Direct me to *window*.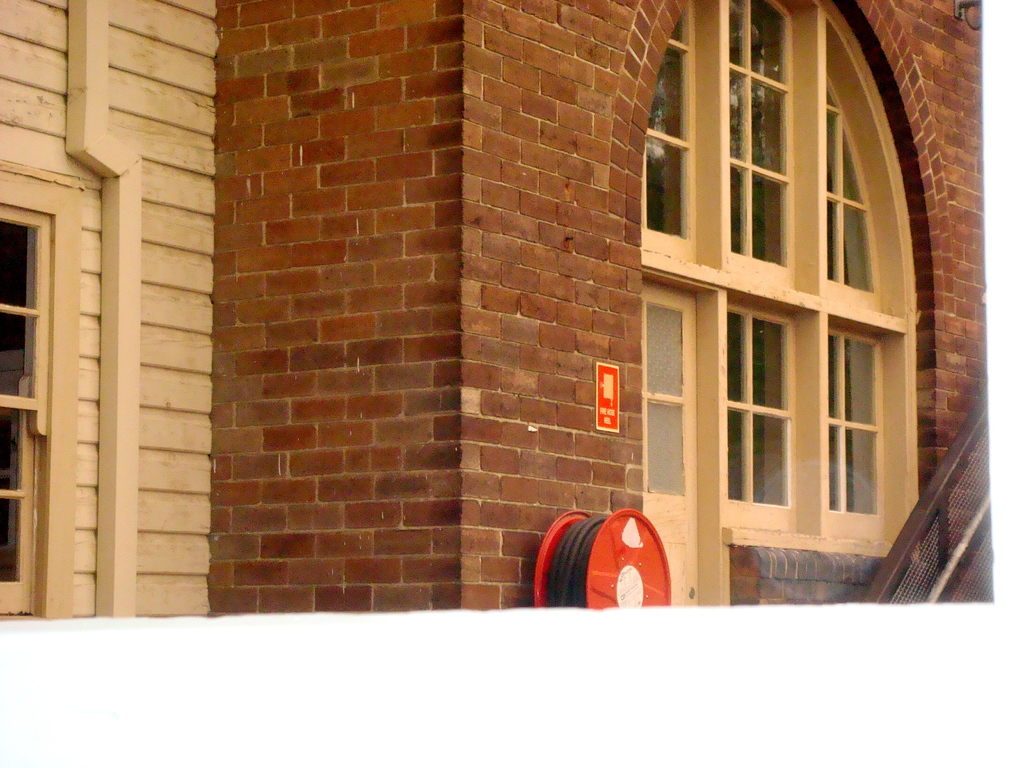
Direction: select_region(642, 10, 689, 261).
